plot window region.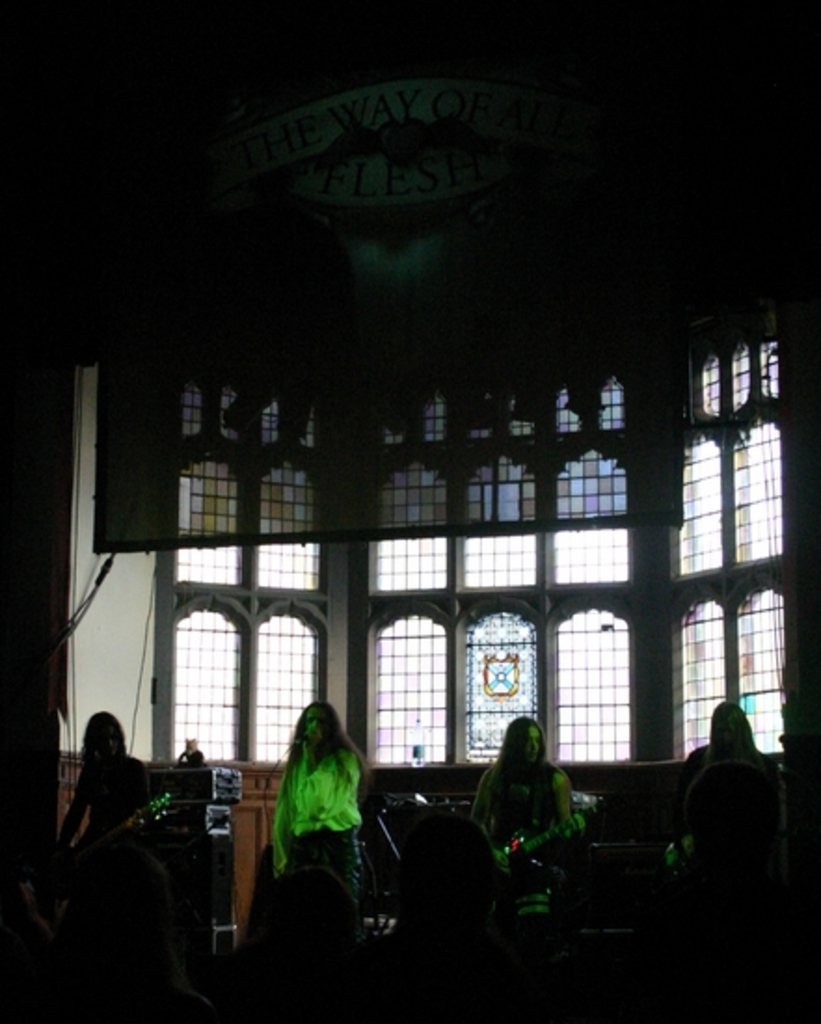
Plotted at (214, 389, 246, 443).
